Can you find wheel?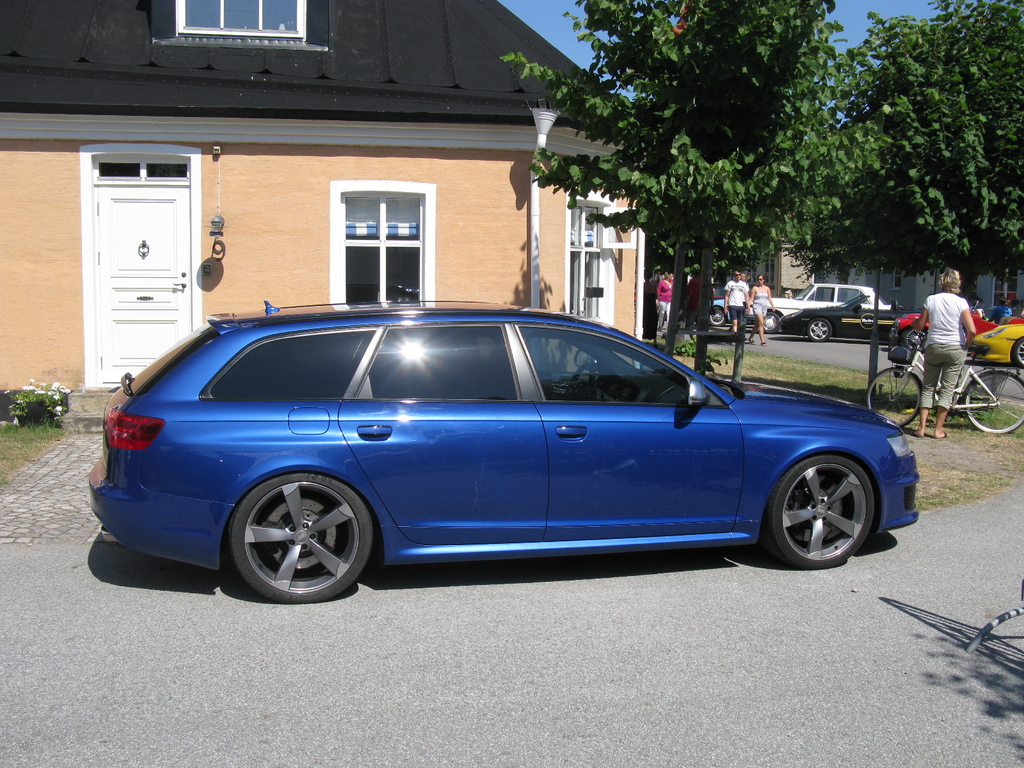
Yes, bounding box: 867:362:925:423.
